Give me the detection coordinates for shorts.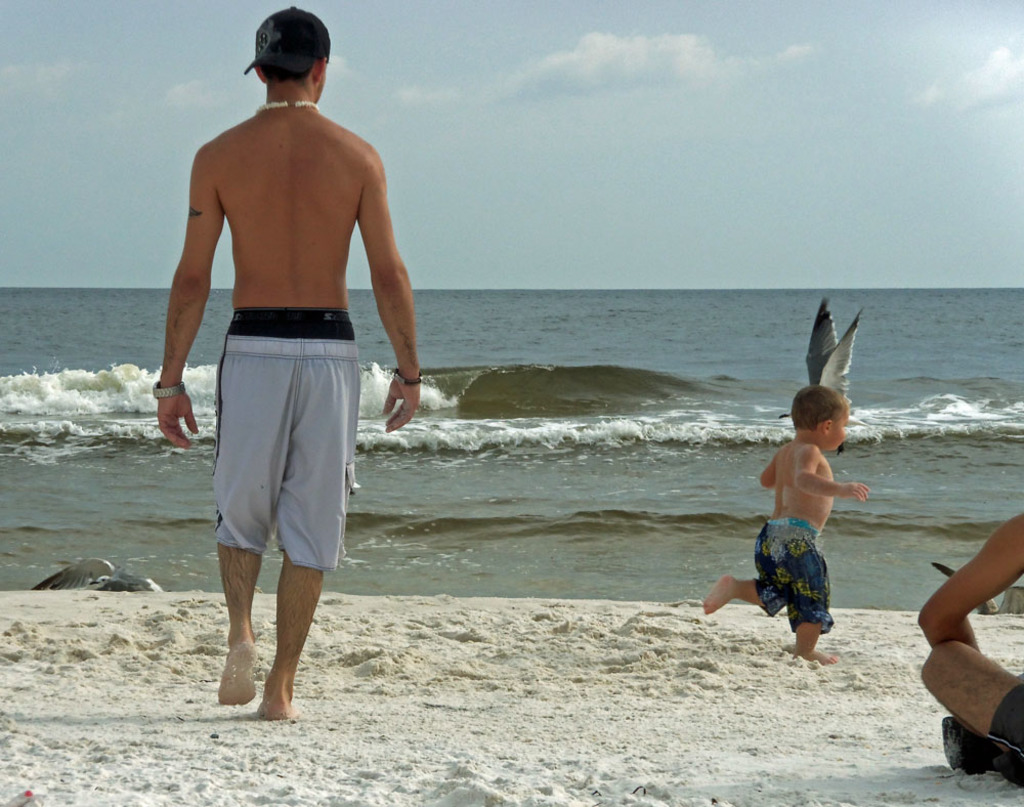
[left=753, top=523, right=830, bottom=629].
